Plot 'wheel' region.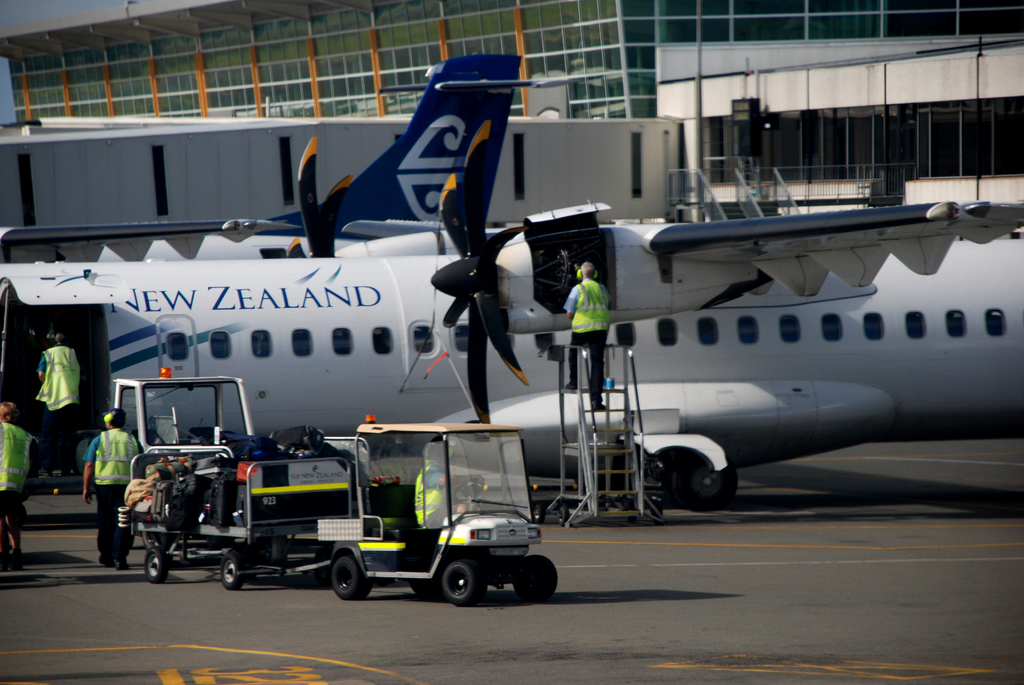
Plotted at box(218, 555, 246, 587).
